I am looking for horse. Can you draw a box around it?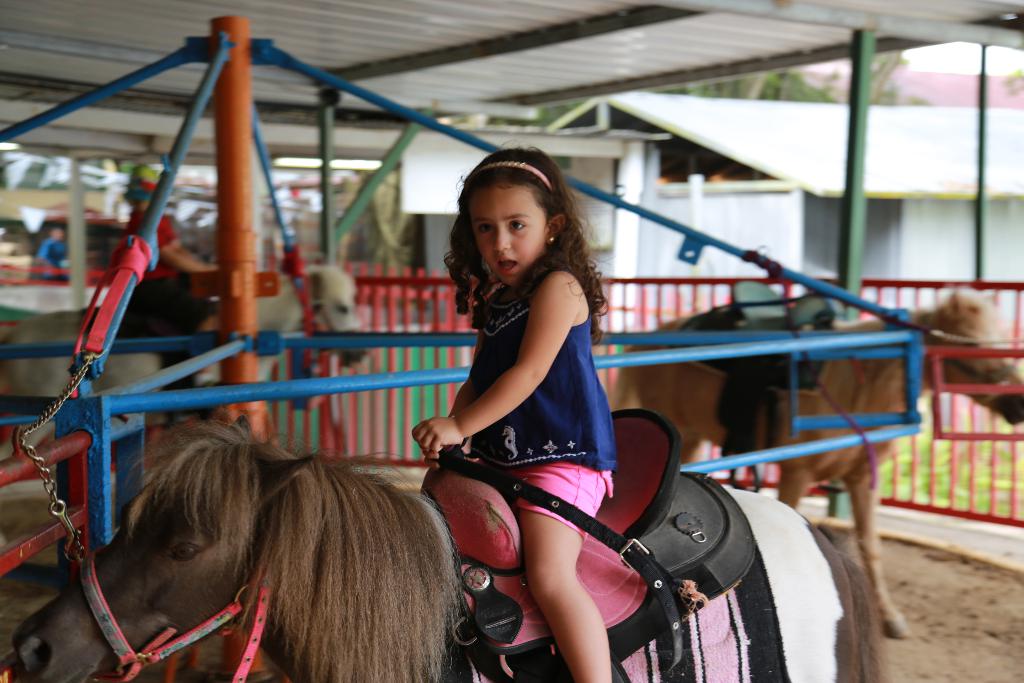
Sure, the bounding box is 0/259/369/419.
